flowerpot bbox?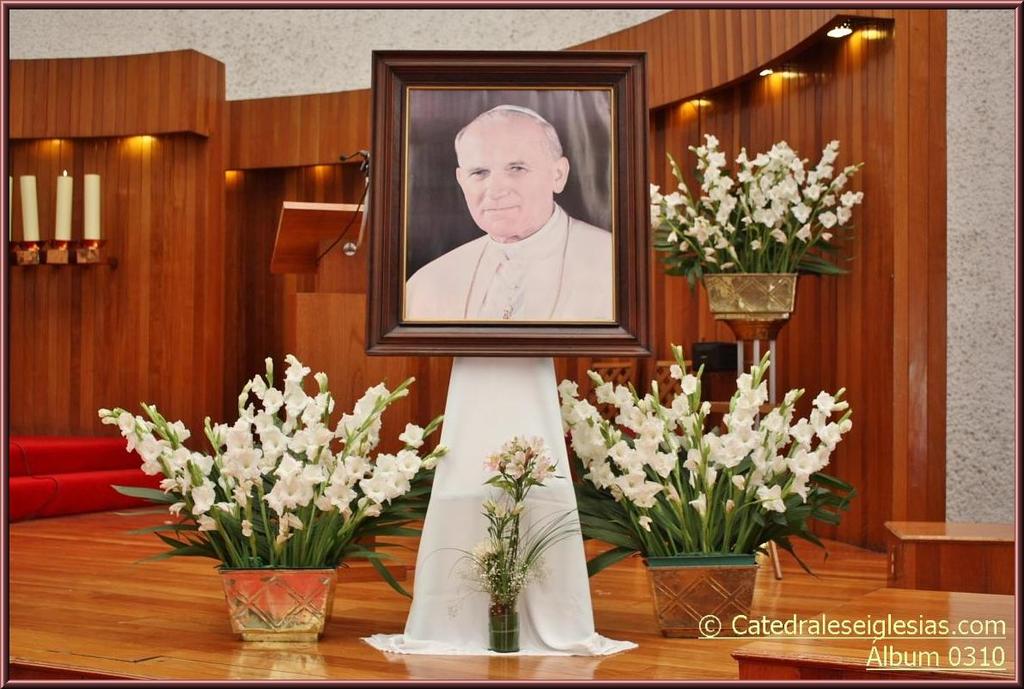
(x1=638, y1=562, x2=767, y2=634)
